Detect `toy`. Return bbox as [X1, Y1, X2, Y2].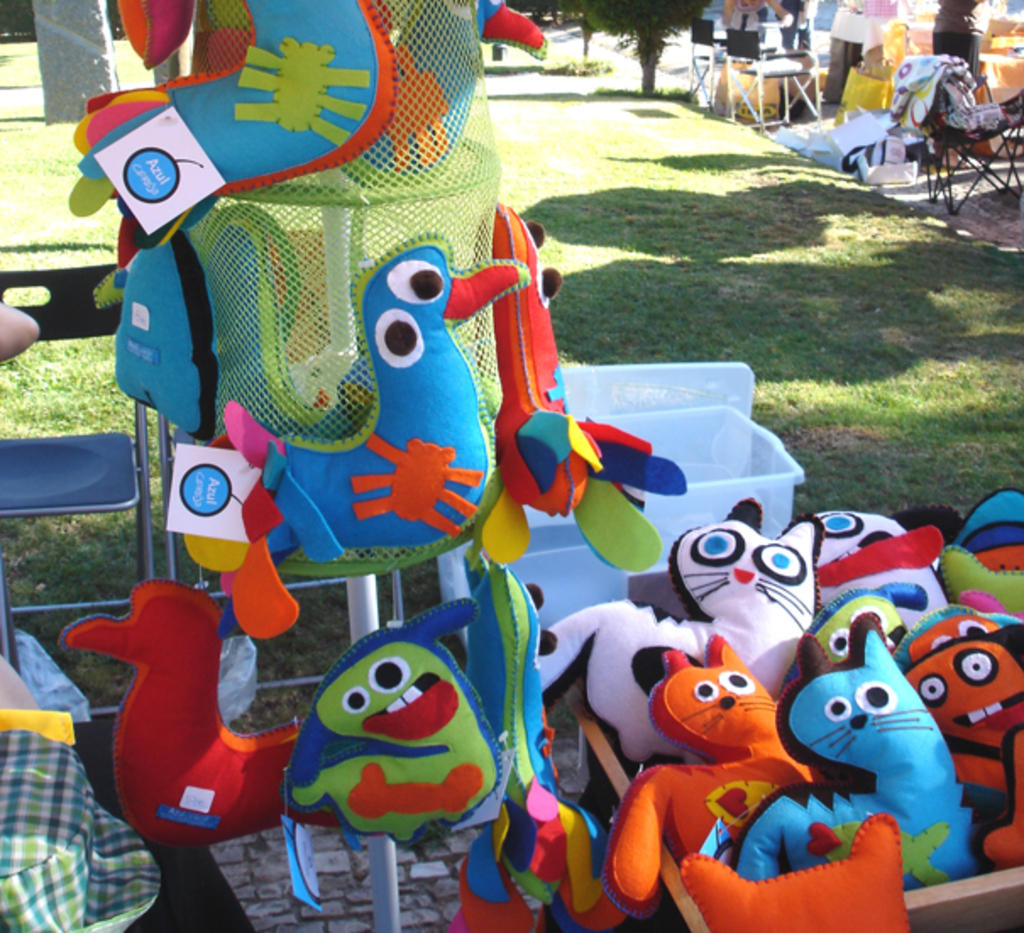
[63, 0, 685, 850].
